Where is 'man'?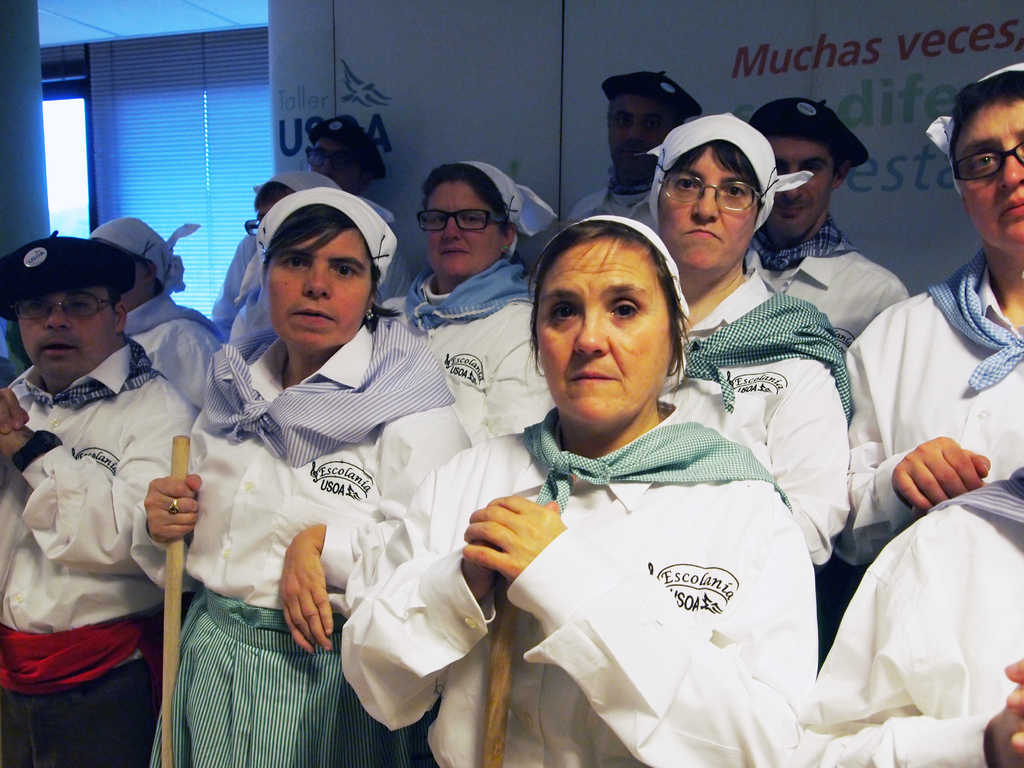
{"x1": 752, "y1": 95, "x2": 913, "y2": 352}.
